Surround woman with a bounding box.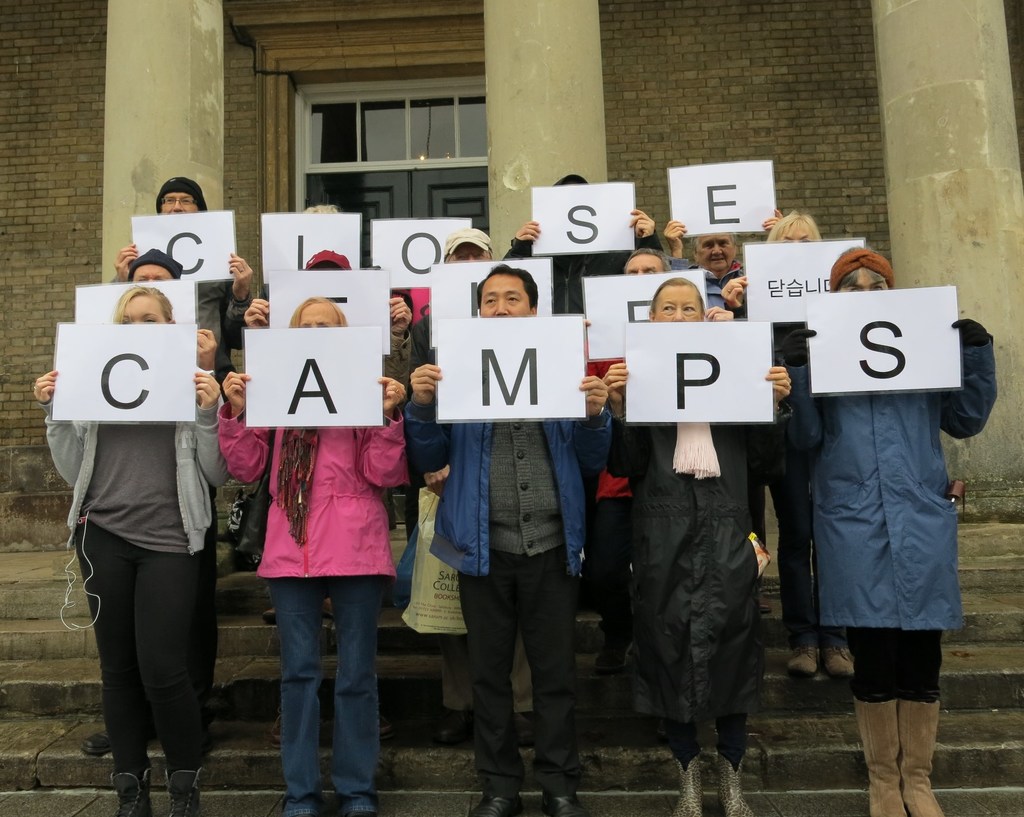
(left=218, top=295, right=406, bottom=813).
